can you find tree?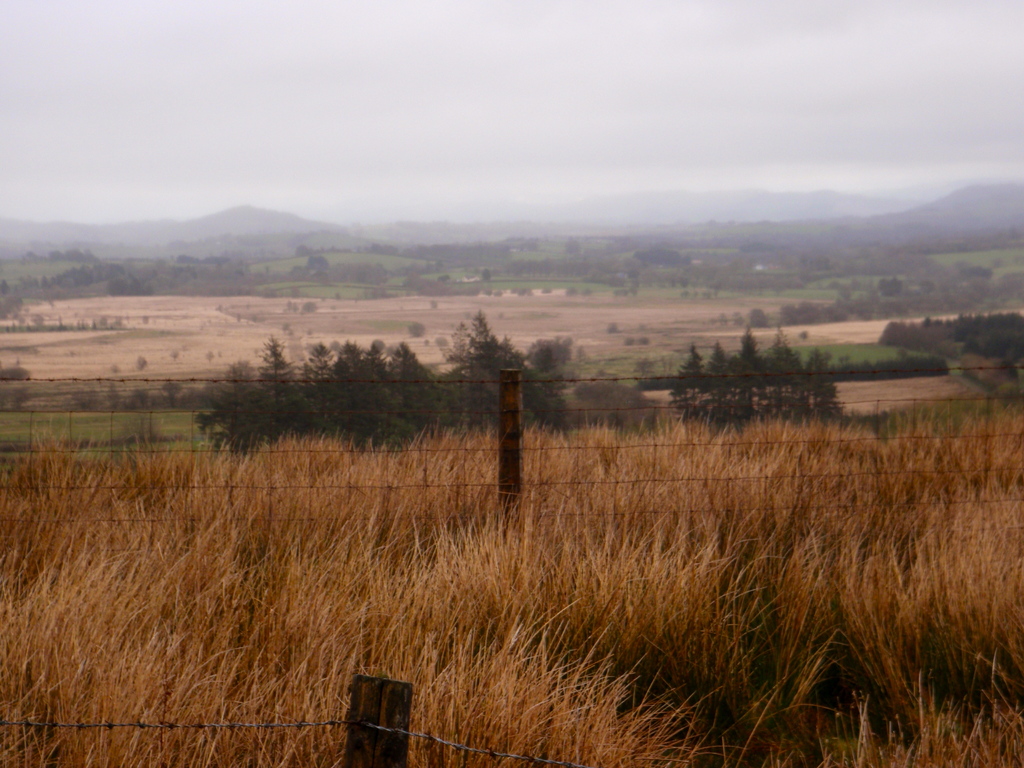
Yes, bounding box: rect(373, 342, 468, 421).
